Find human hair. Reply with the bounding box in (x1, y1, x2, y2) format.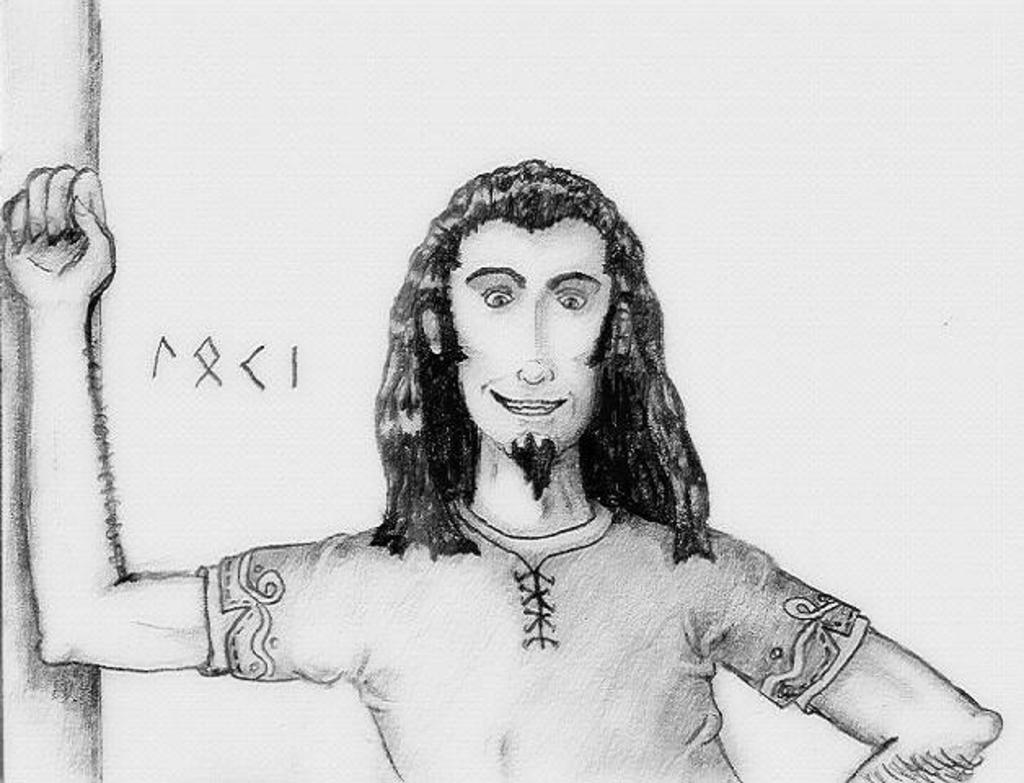
(357, 119, 696, 579).
